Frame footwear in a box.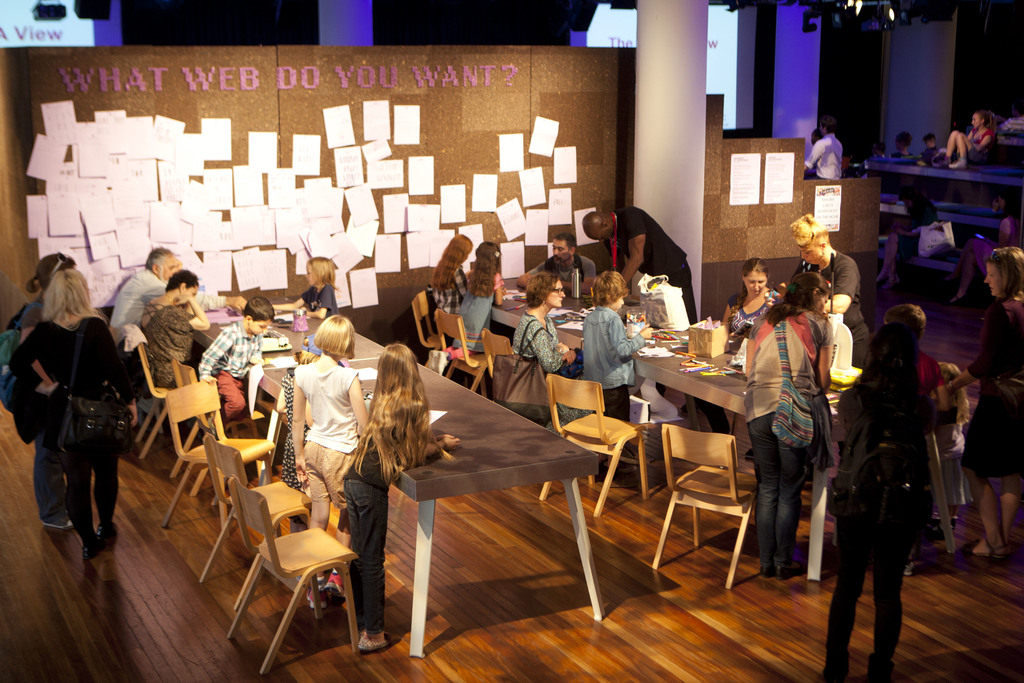
detection(83, 542, 97, 558).
